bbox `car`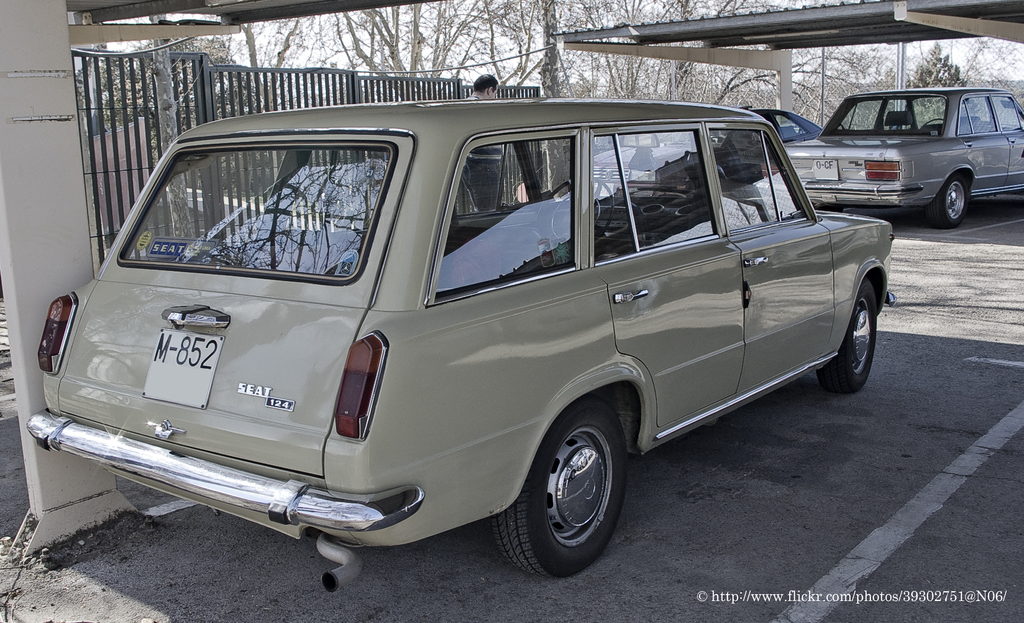
BBox(24, 96, 897, 581)
